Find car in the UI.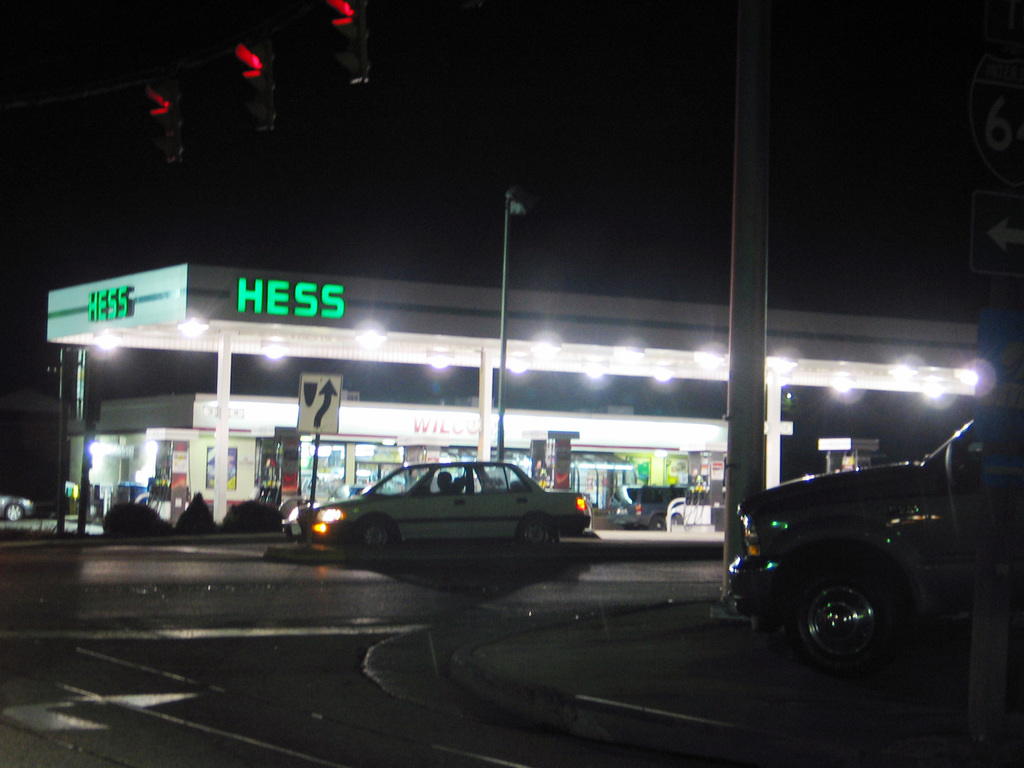
UI element at 0:493:49:525.
